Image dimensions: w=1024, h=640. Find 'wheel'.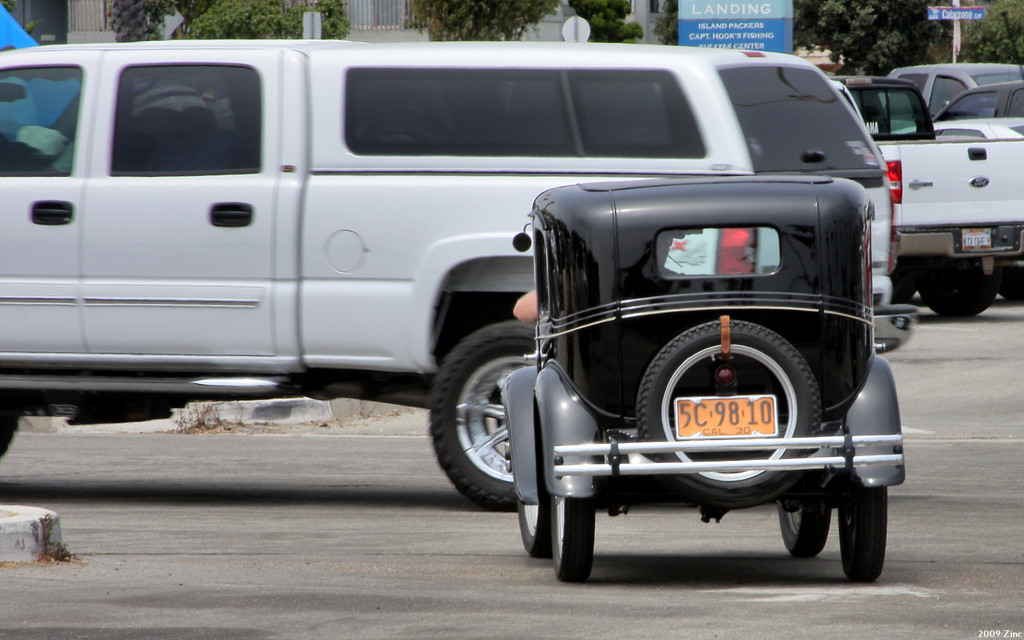
(837,472,887,582).
